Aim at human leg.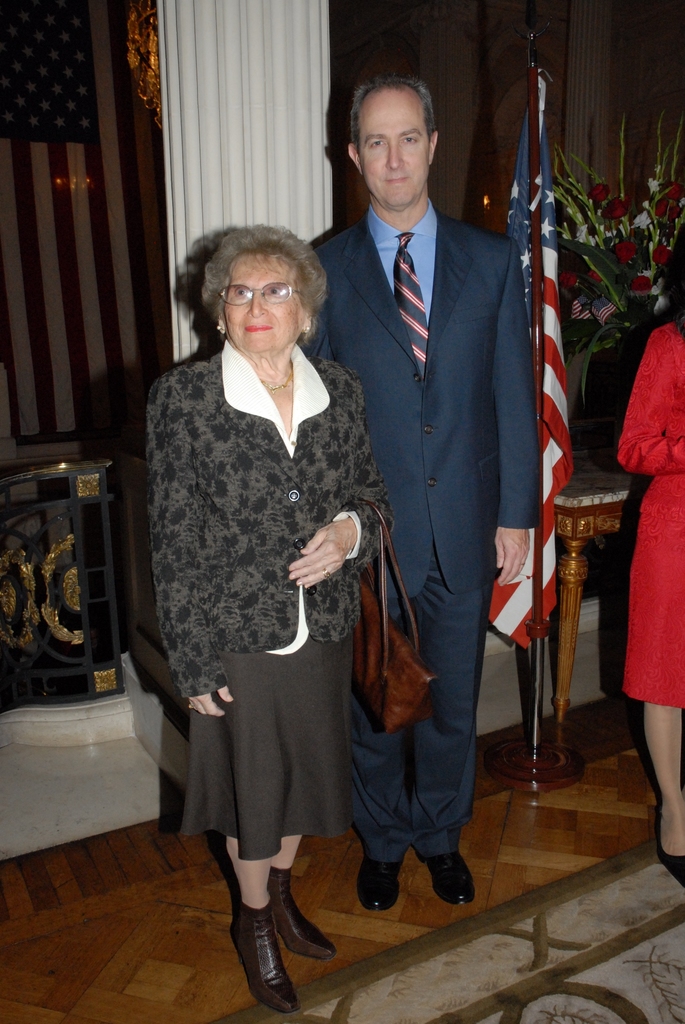
Aimed at 402/580/498/908.
